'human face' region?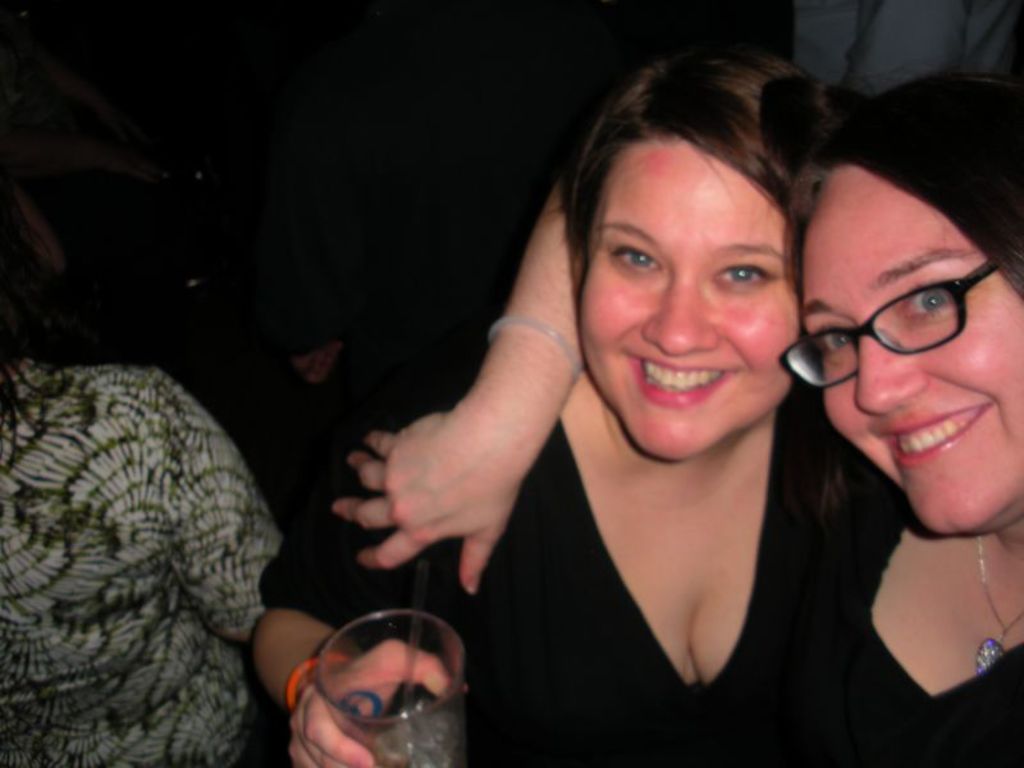
l=579, t=140, r=803, b=461
